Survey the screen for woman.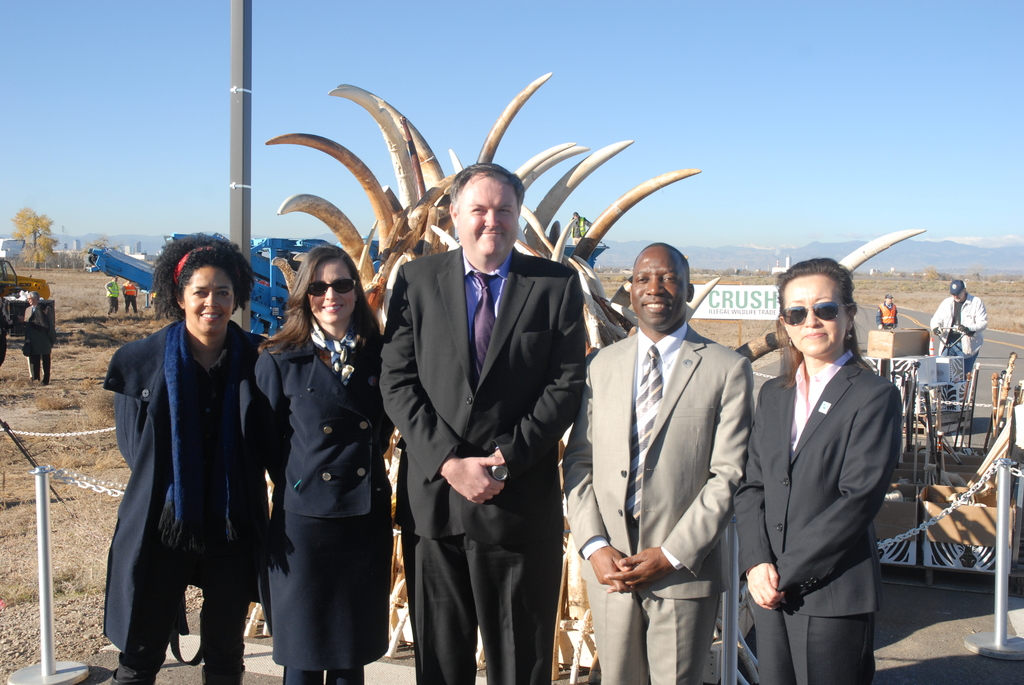
Survey found: crop(100, 231, 269, 684).
